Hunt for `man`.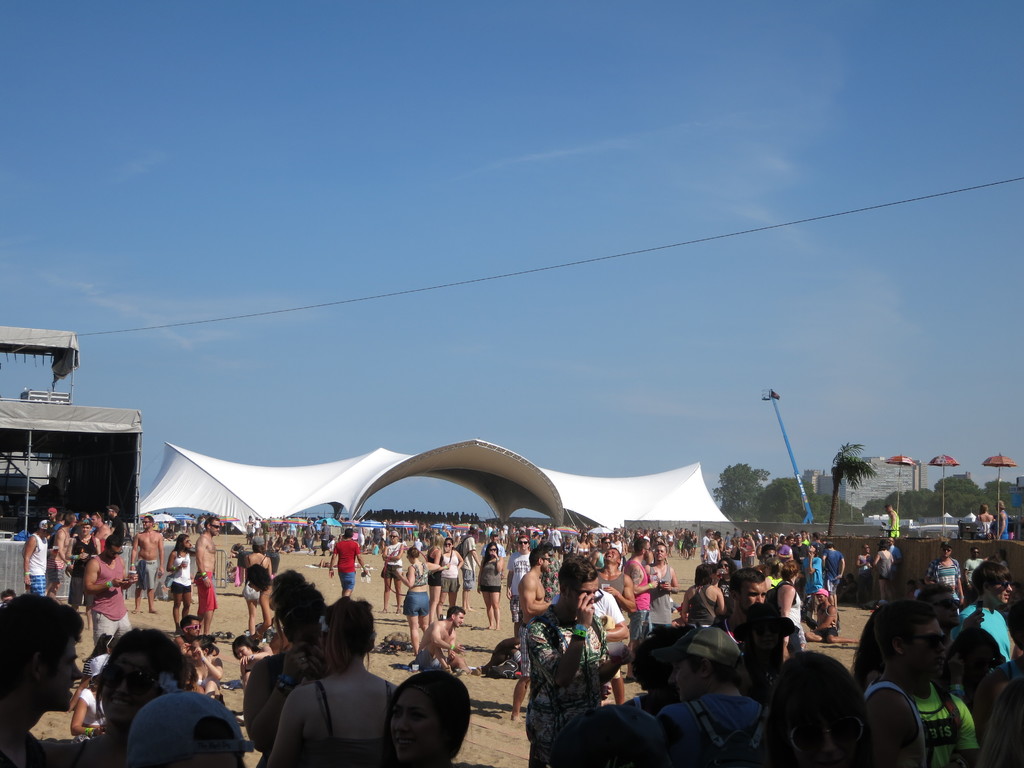
Hunted down at l=458, t=524, r=480, b=611.
